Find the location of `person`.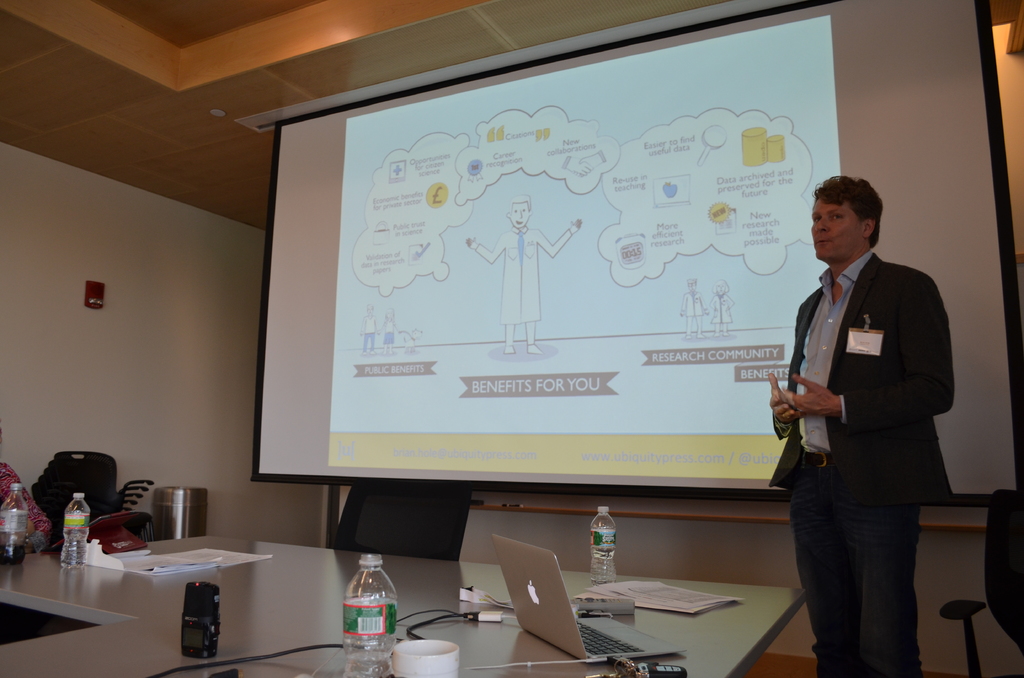
Location: 780/163/954/674.
